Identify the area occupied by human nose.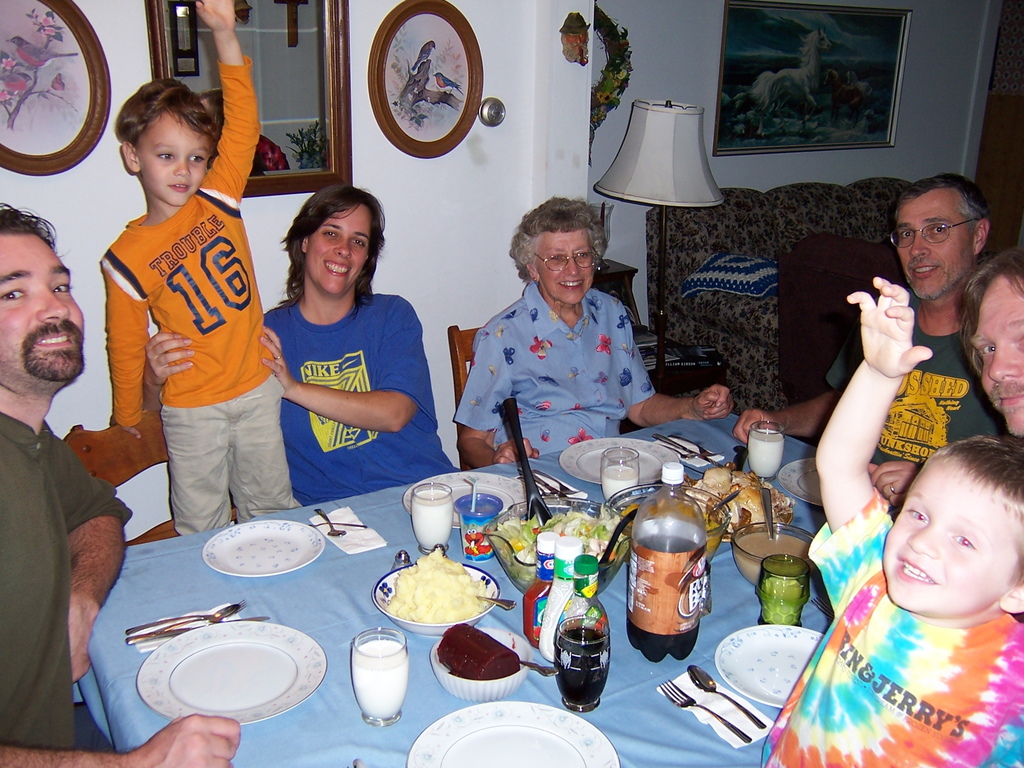
Area: 908, 227, 932, 262.
